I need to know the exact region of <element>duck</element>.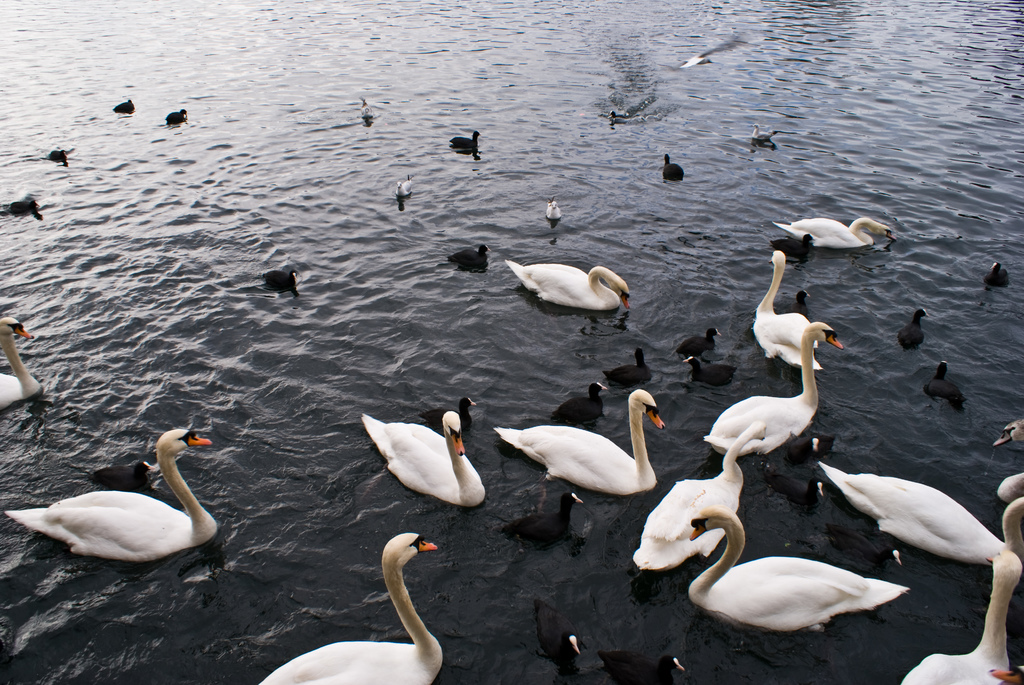
Region: l=627, t=421, r=763, b=571.
